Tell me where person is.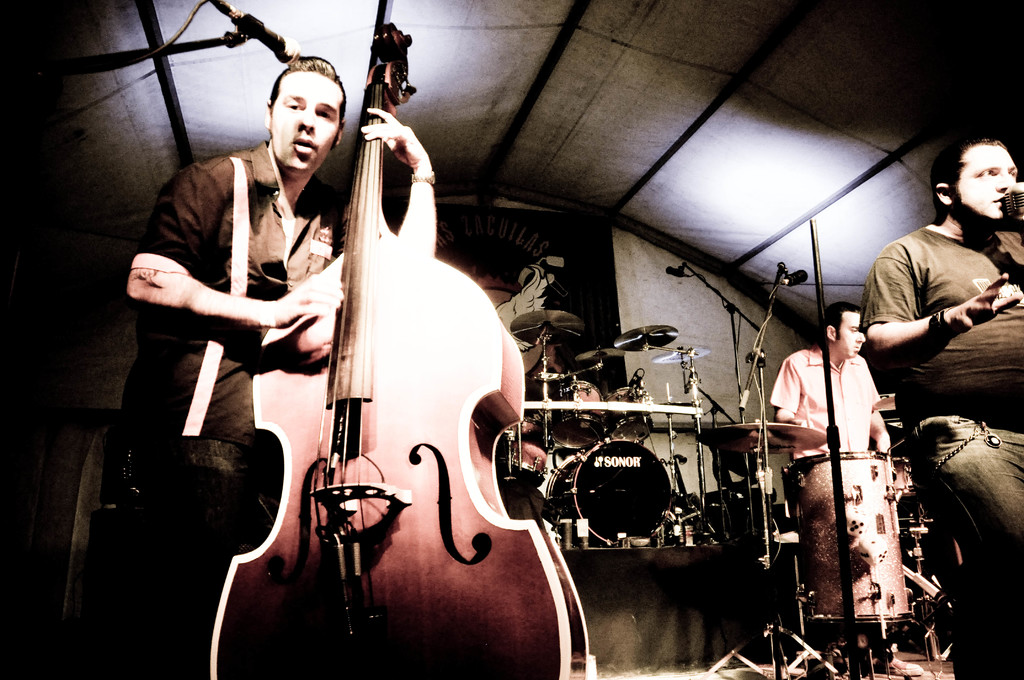
person is at rect(860, 134, 1023, 679).
